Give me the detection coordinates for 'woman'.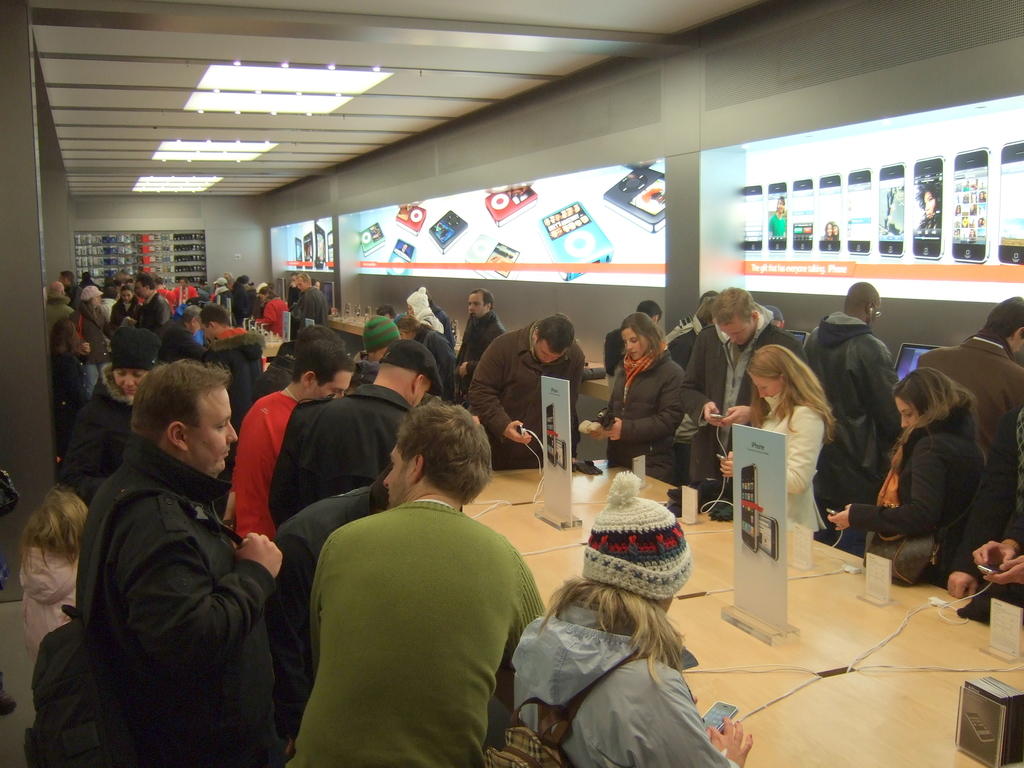
<box>580,309,688,483</box>.
